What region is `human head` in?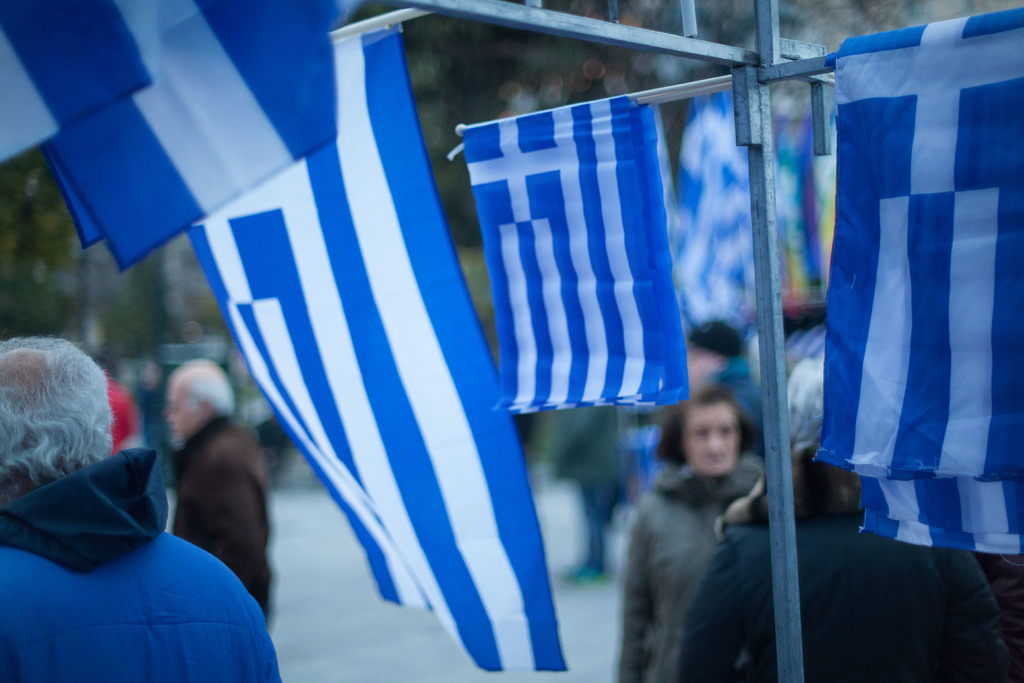
(left=655, top=387, right=746, bottom=486).
